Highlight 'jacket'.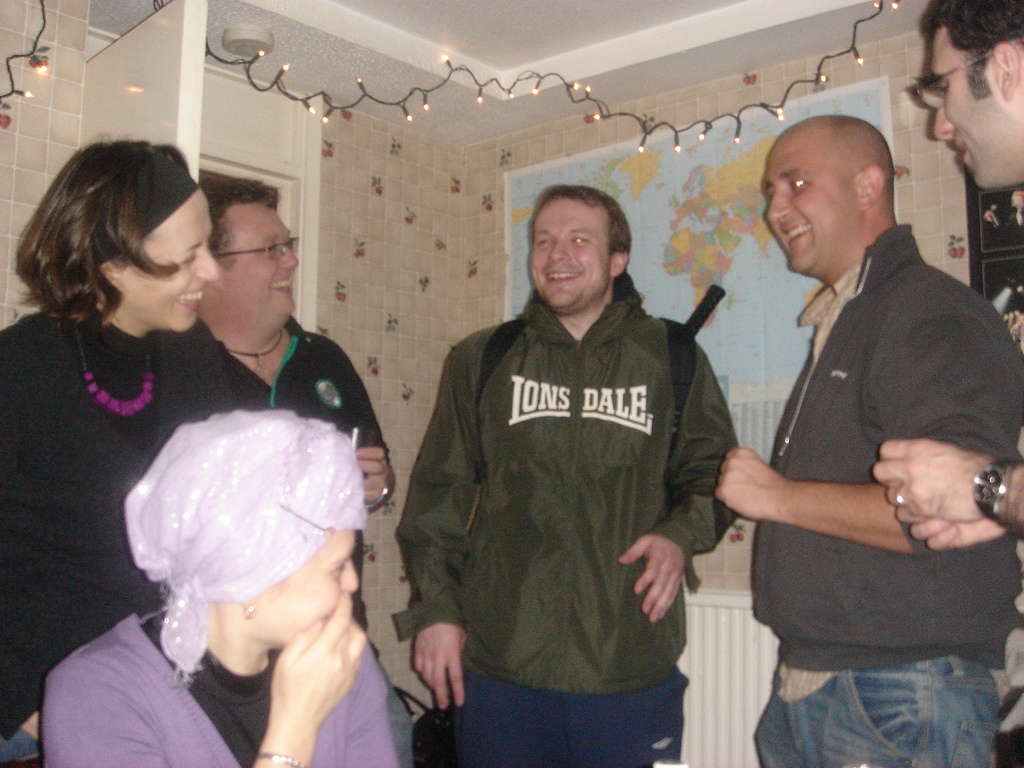
Highlighted region: (218,318,388,462).
